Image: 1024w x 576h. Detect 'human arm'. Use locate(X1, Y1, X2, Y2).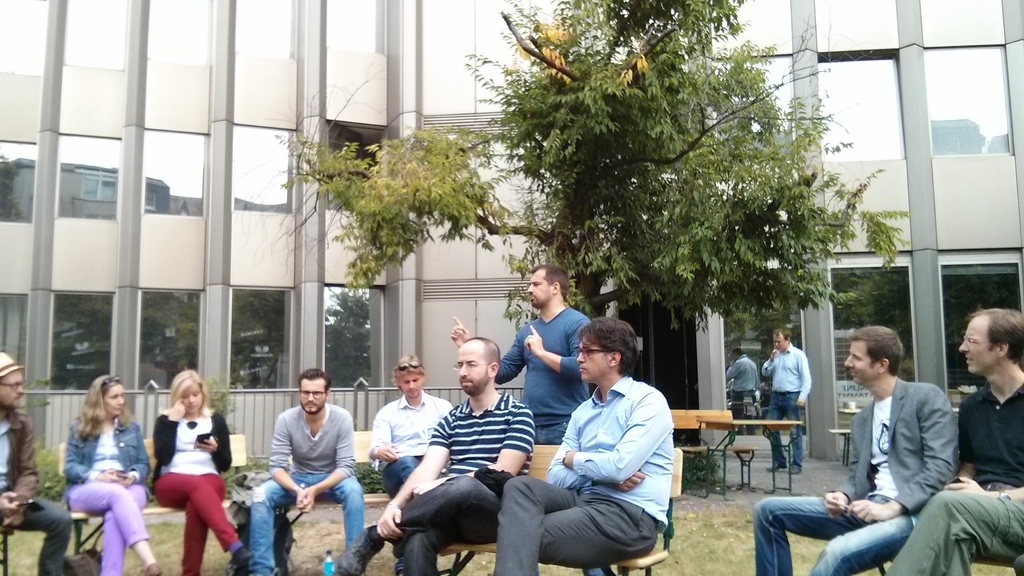
locate(938, 472, 1023, 497).
